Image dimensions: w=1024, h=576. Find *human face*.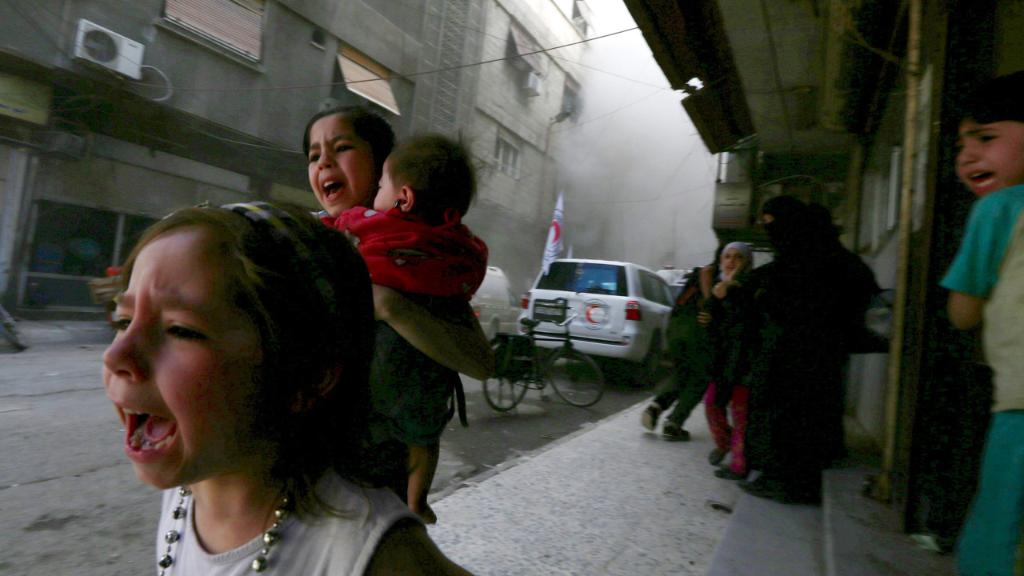
(370,156,401,210).
